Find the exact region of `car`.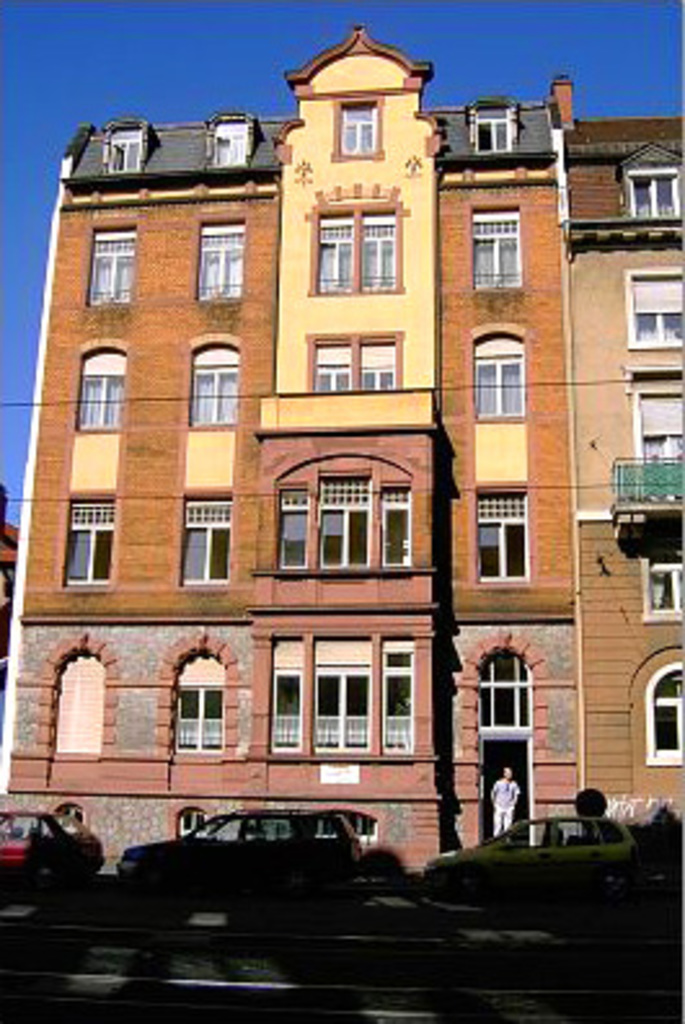
Exact region: crop(424, 812, 638, 892).
